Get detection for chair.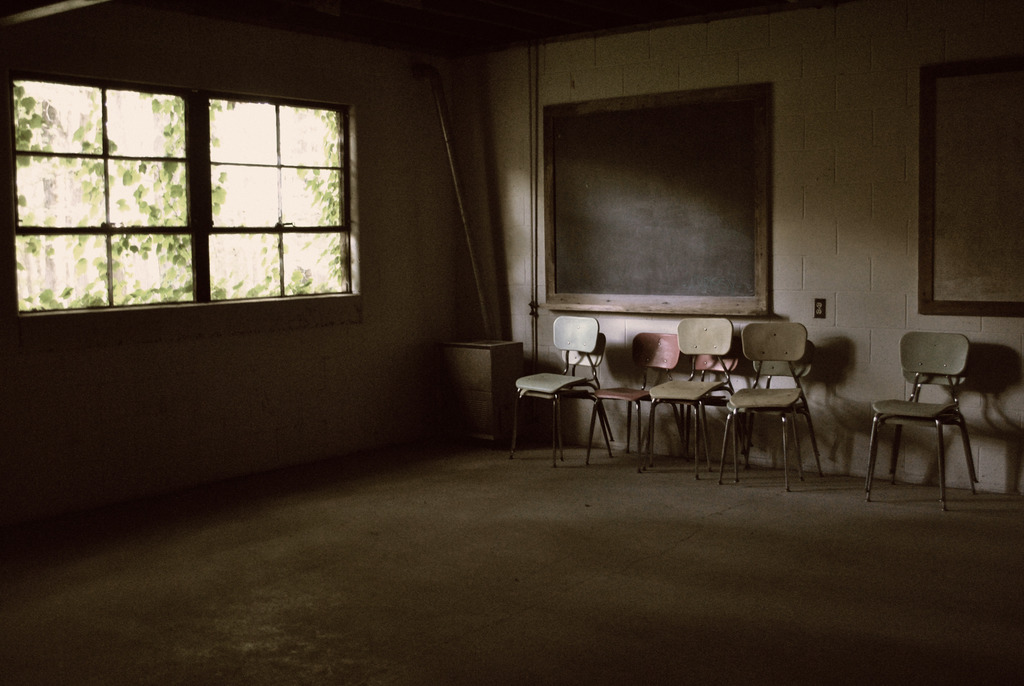
Detection: region(731, 340, 812, 483).
